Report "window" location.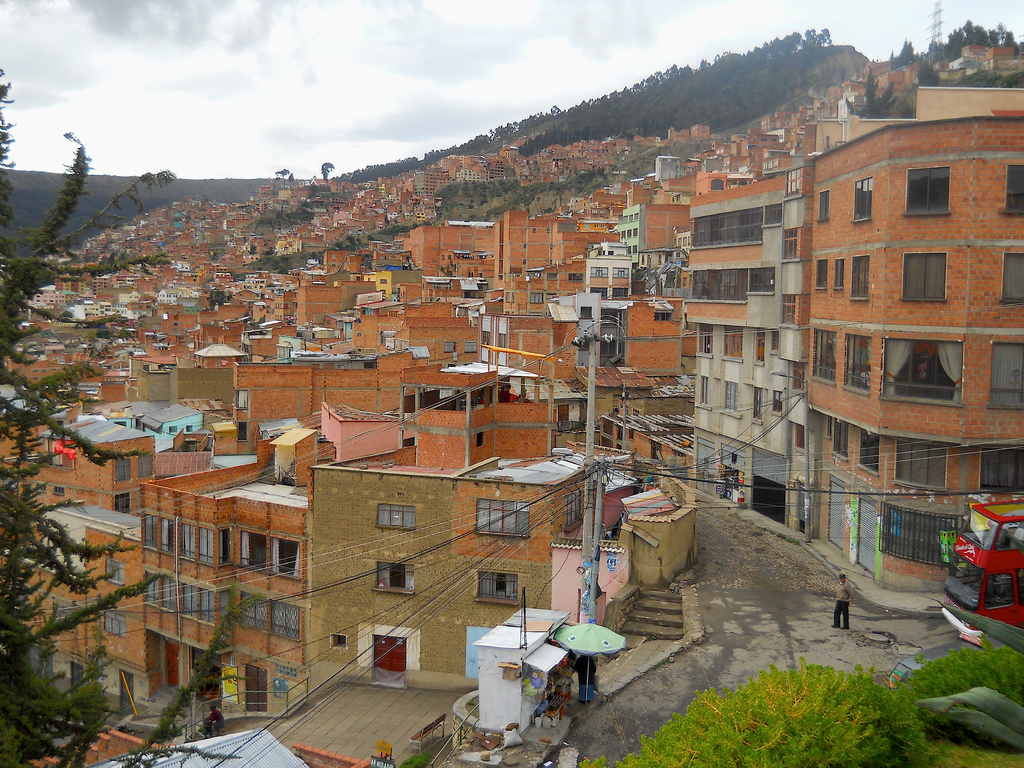
Report: 835 258 846 289.
